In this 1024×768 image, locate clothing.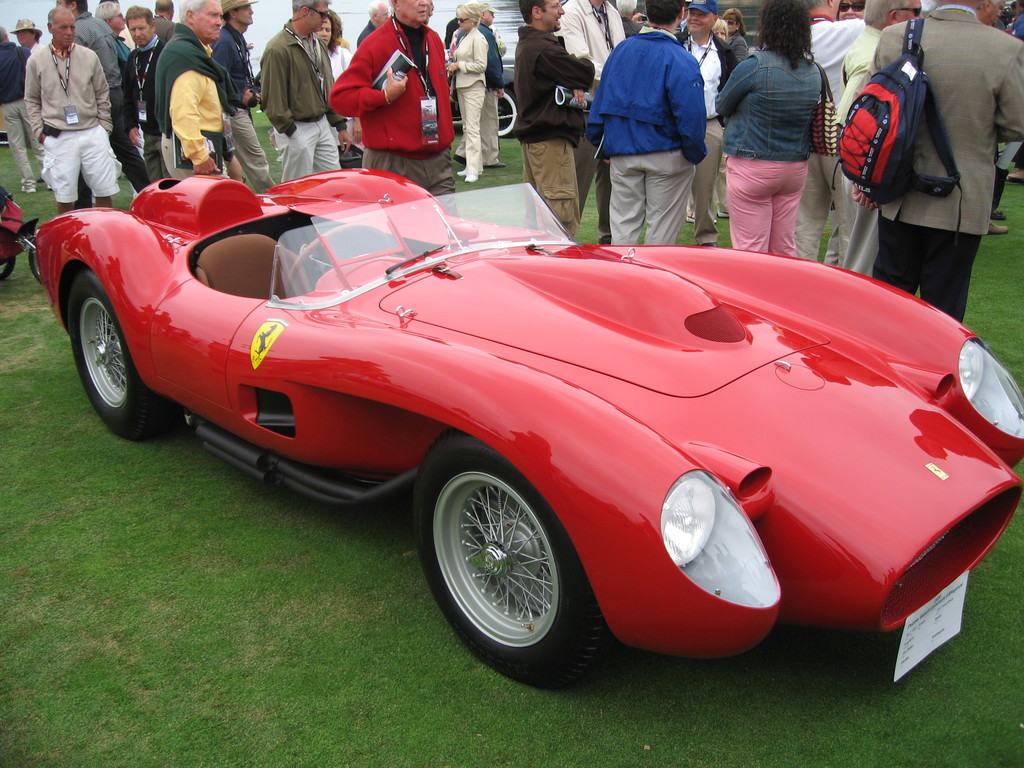
Bounding box: box=[329, 8, 463, 200].
